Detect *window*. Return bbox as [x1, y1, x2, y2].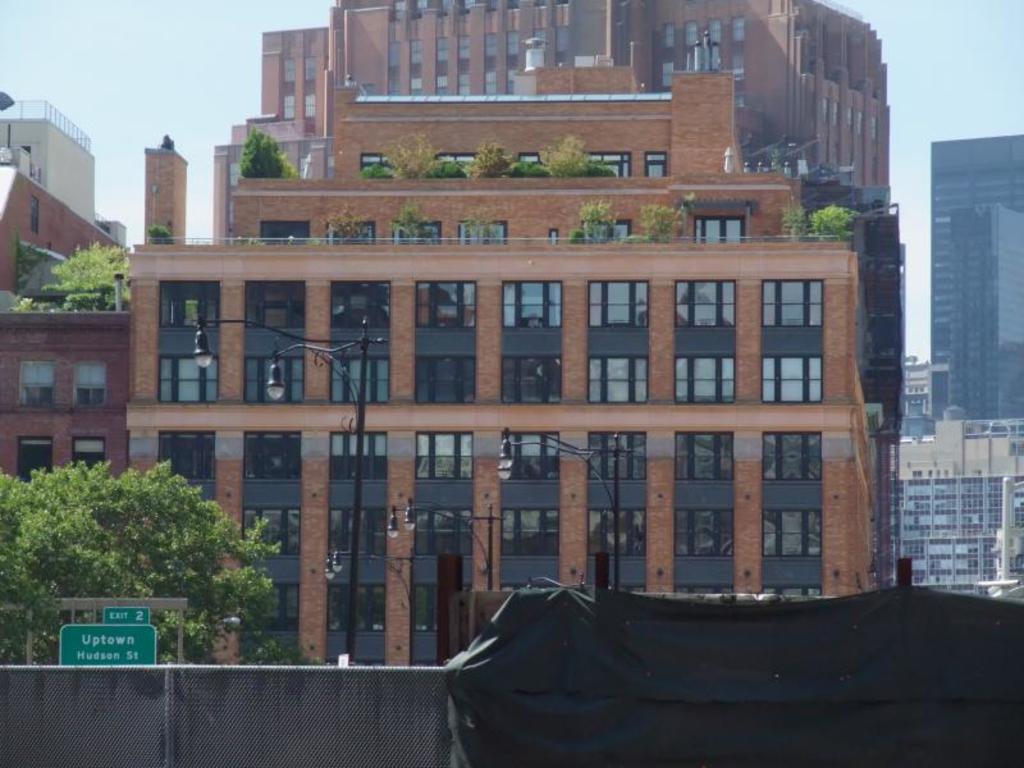
[829, 100, 836, 127].
